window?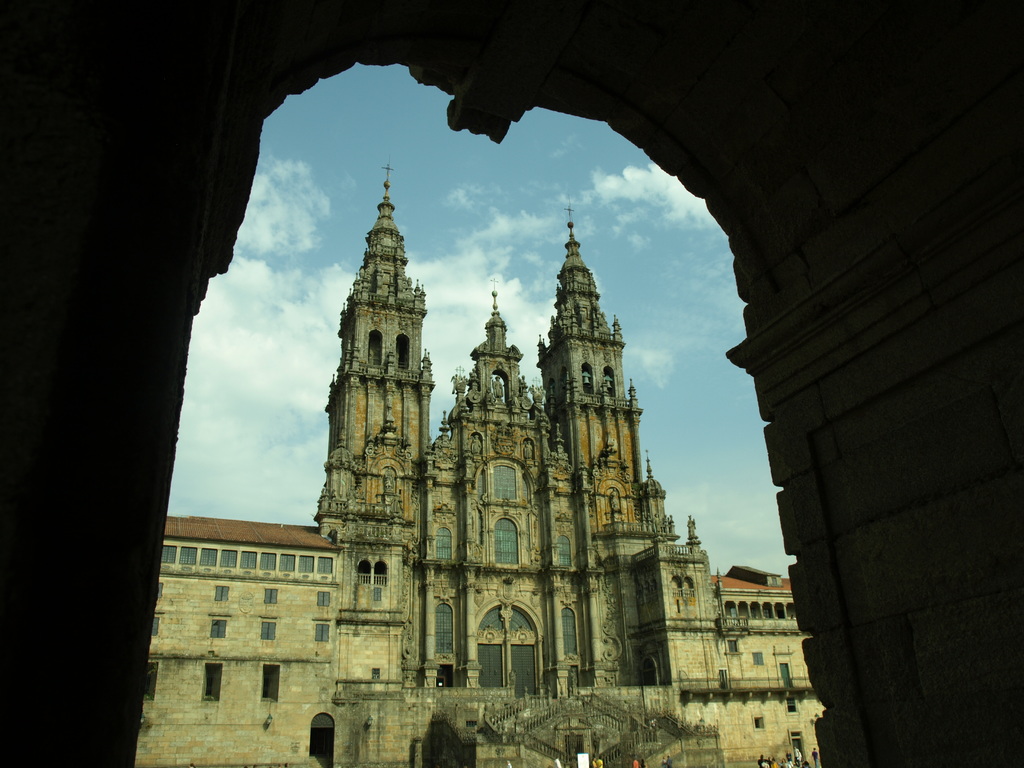
(left=157, top=582, right=163, bottom=601)
